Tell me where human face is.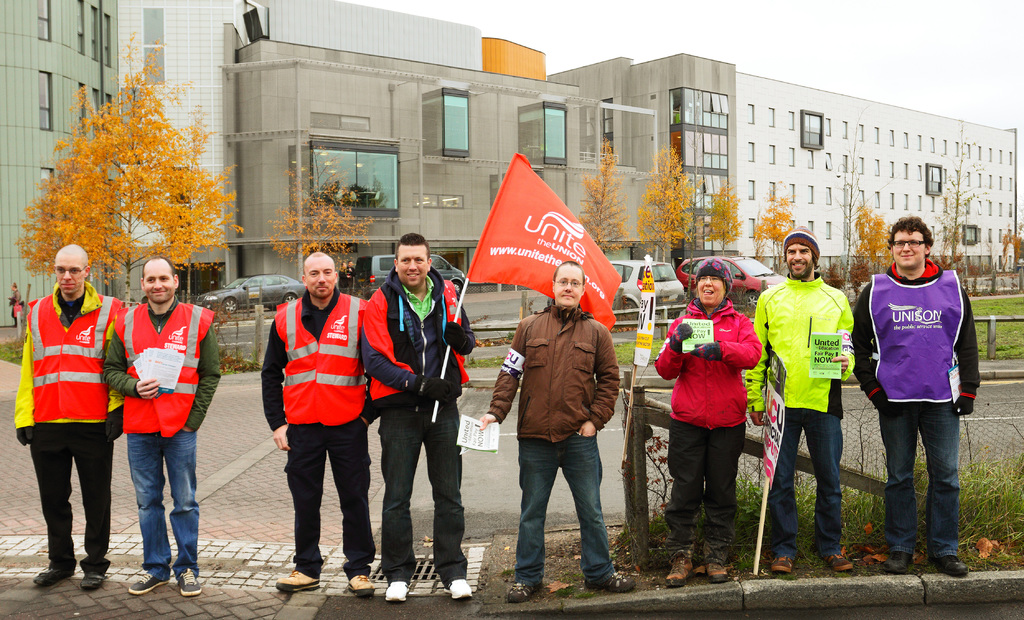
human face is at crop(697, 275, 727, 307).
